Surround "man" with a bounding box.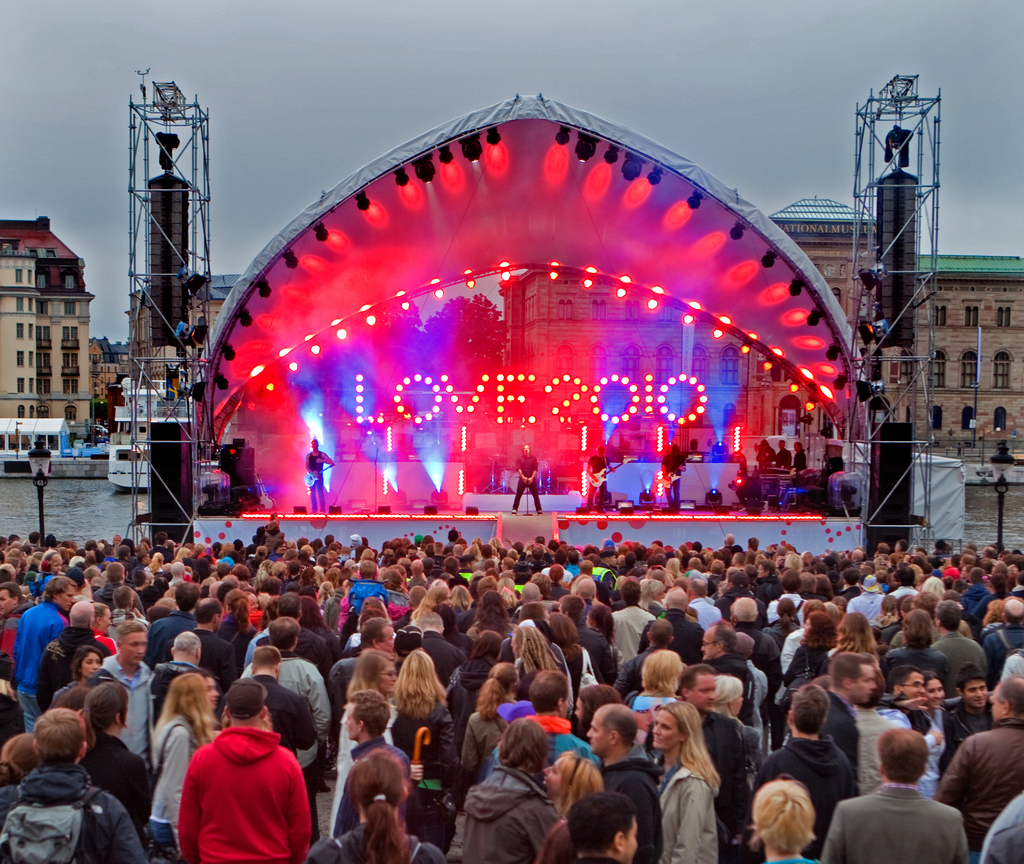
bbox=[820, 650, 878, 778].
